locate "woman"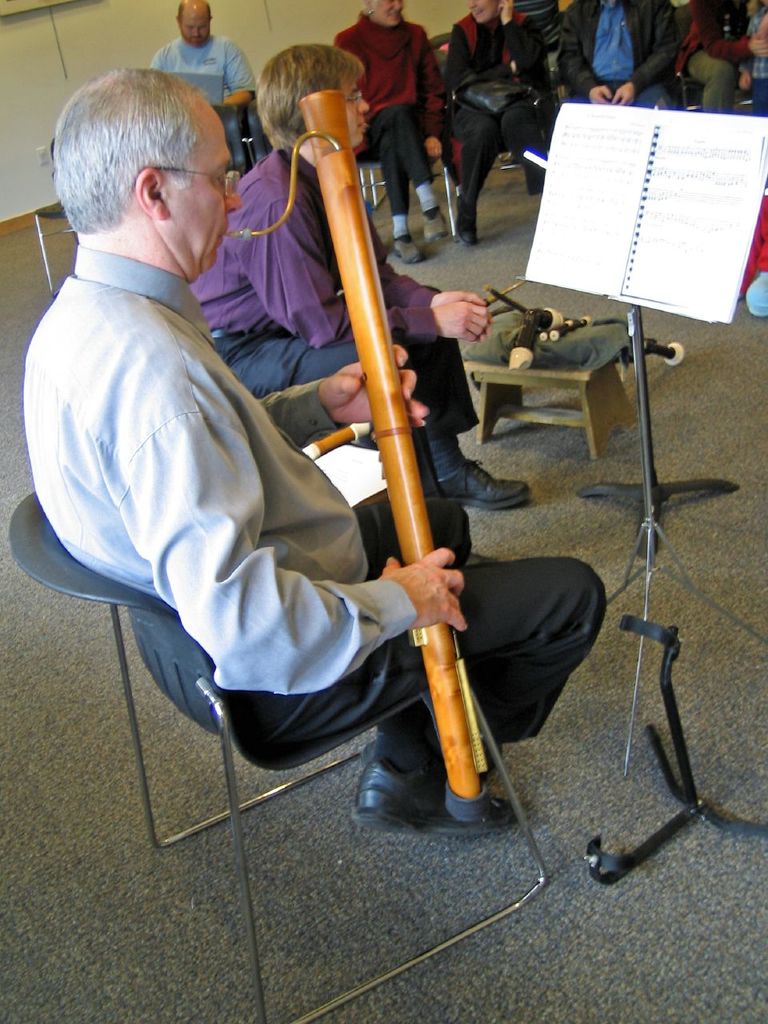
left=332, top=0, right=454, bottom=260
